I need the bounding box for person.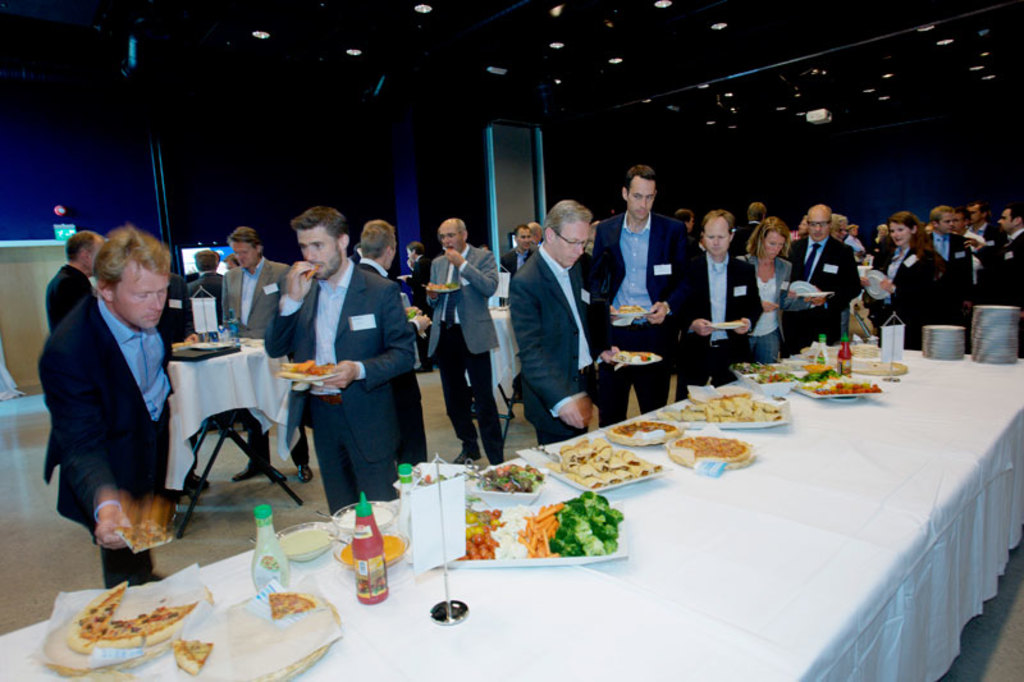
Here it is: bbox=(736, 215, 824, 365).
